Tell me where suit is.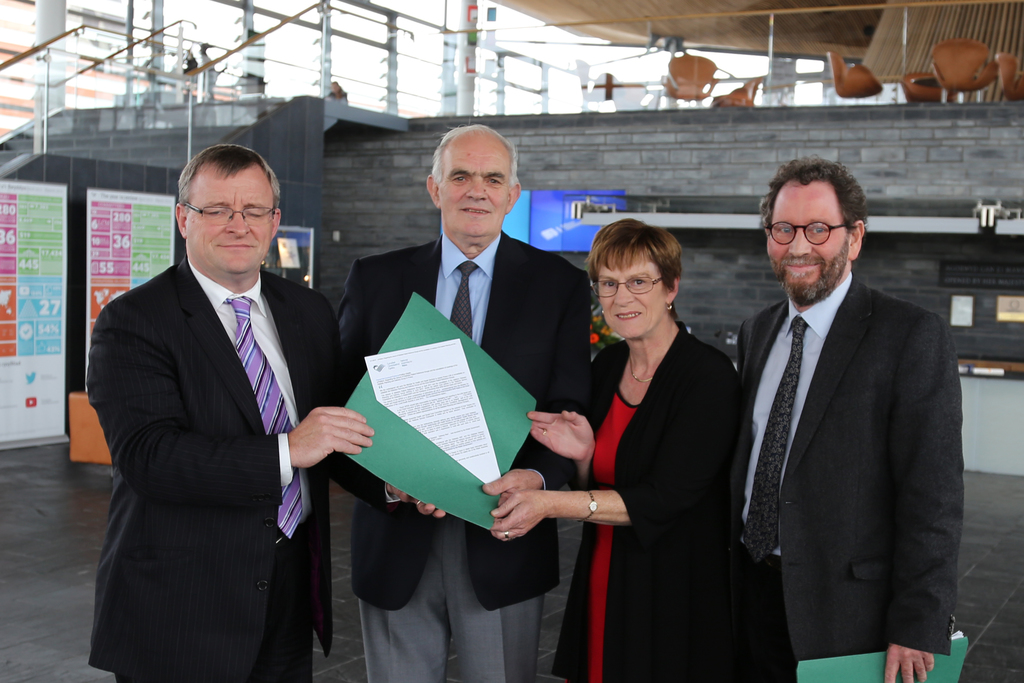
suit is at detection(726, 176, 971, 682).
